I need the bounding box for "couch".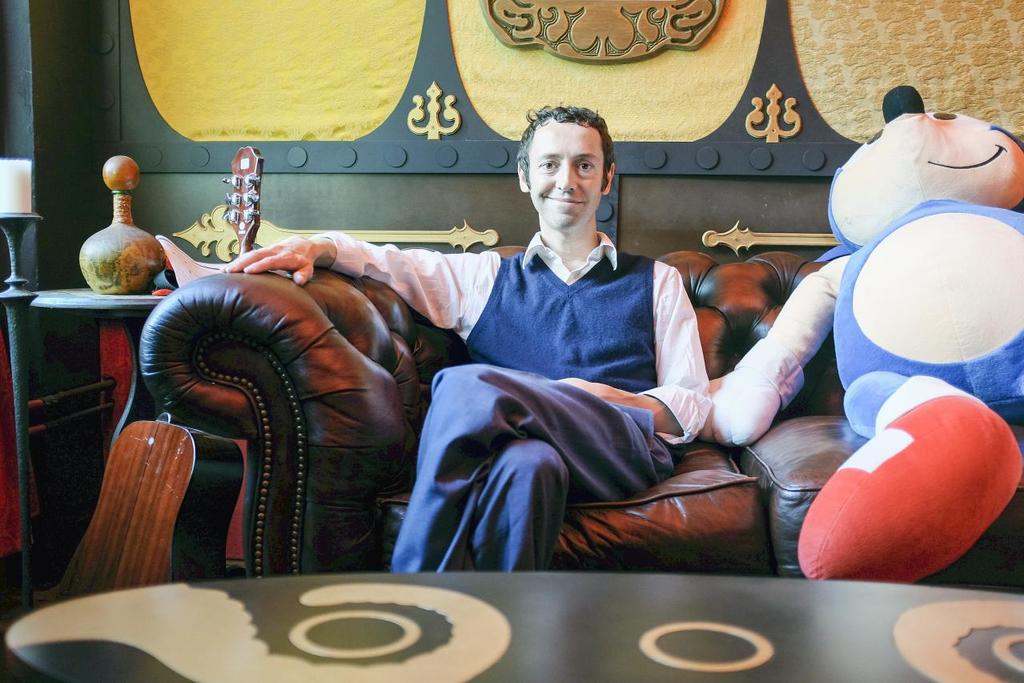
Here it is: x1=65 y1=185 x2=942 y2=594.
